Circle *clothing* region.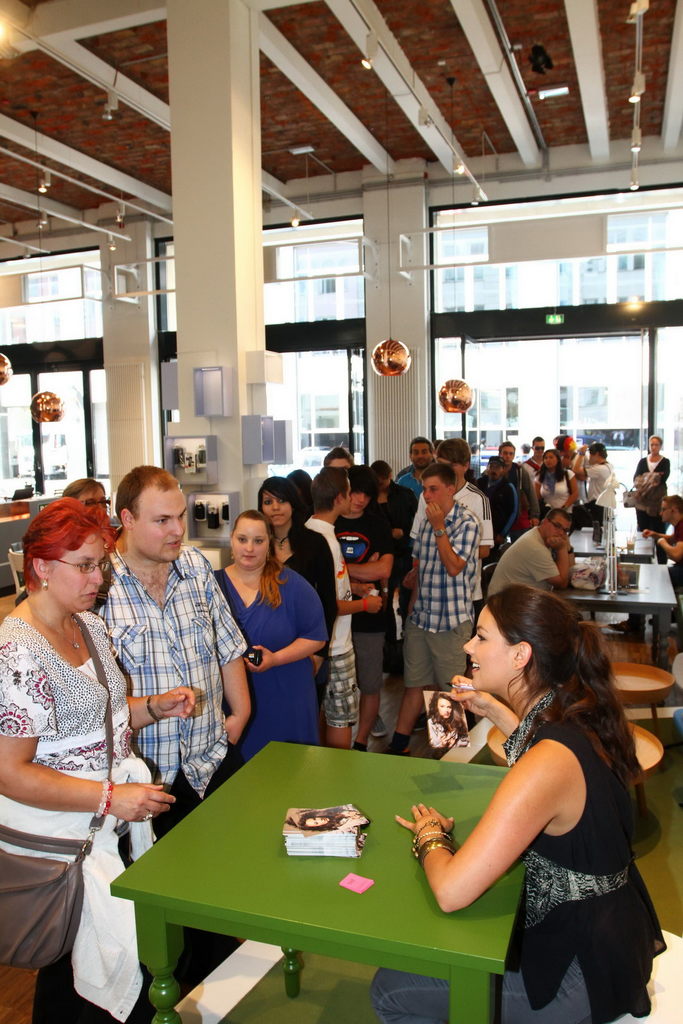
Region: 380/467/413/540.
